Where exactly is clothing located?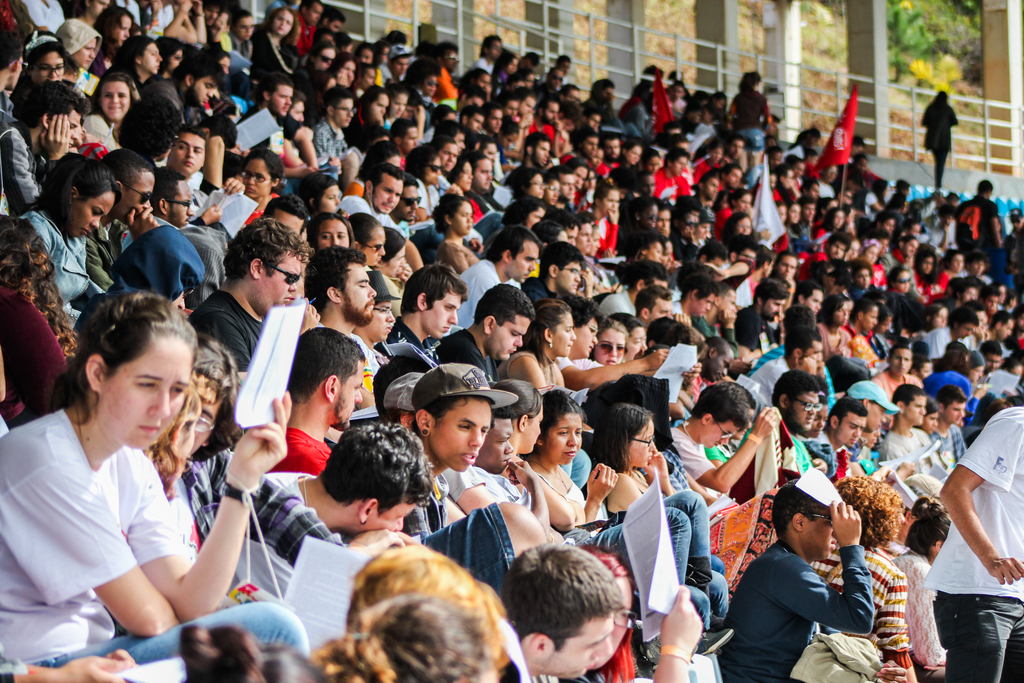
Its bounding box is box=[254, 454, 408, 621].
